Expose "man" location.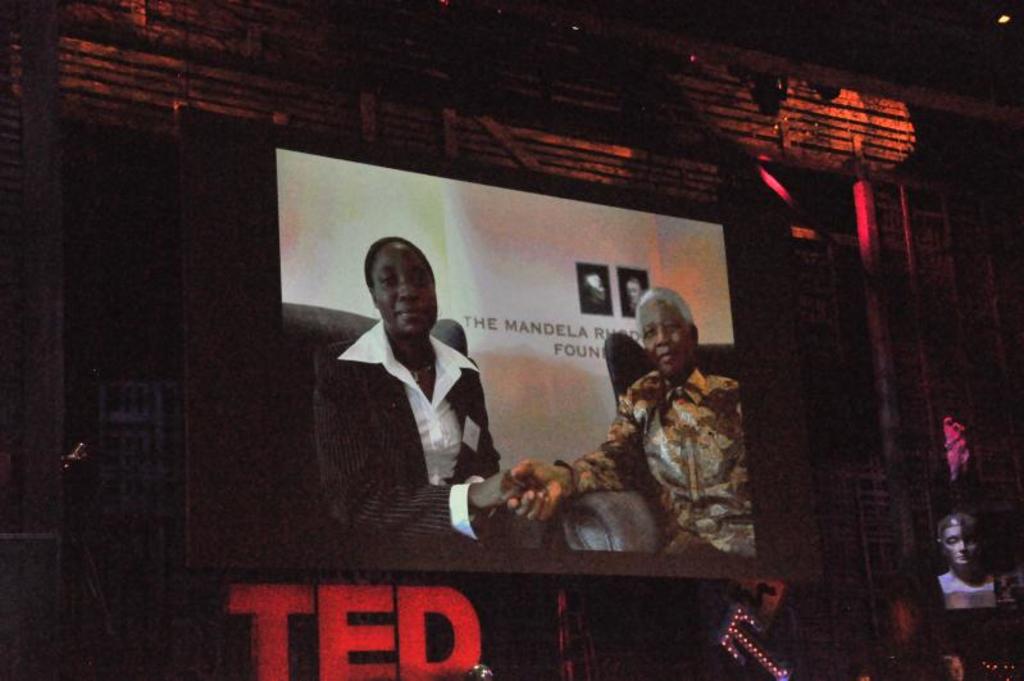
Exposed at bbox=(578, 273, 611, 312).
